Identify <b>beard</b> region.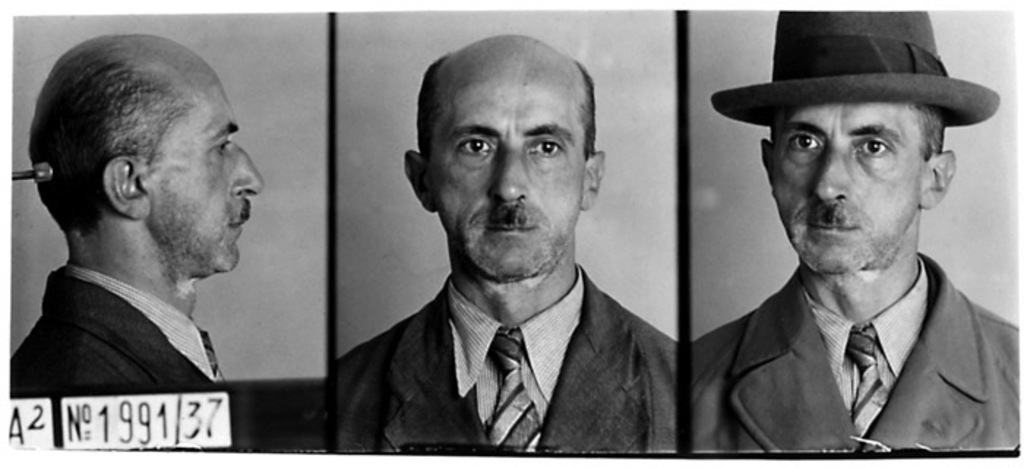
Region: (x1=800, y1=197, x2=854, y2=227).
